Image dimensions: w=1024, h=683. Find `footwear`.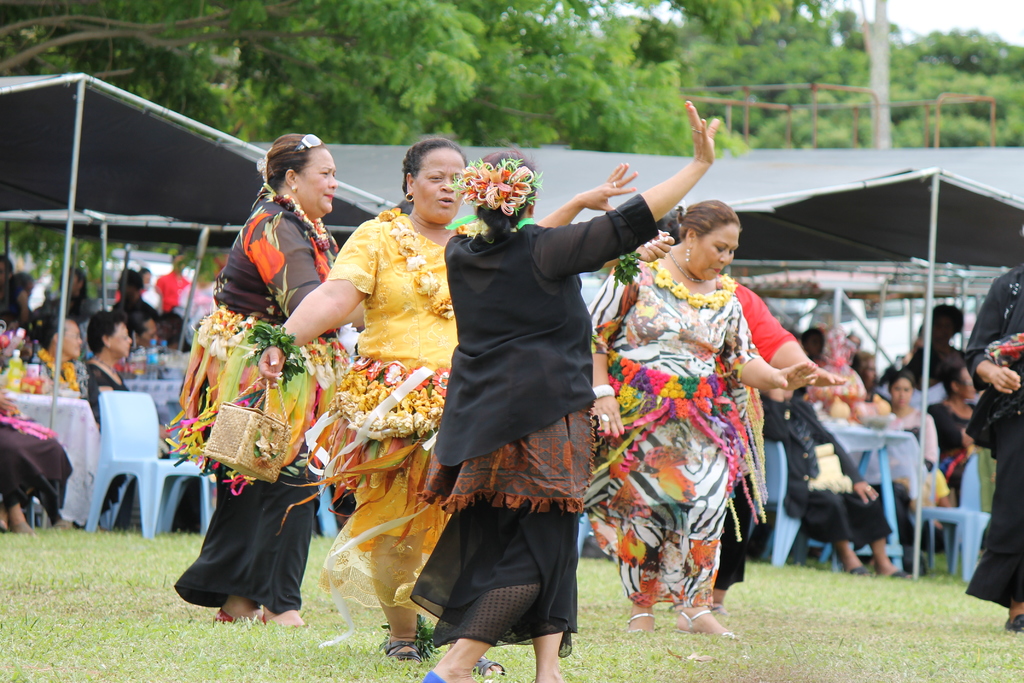
left=897, top=561, right=913, bottom=582.
